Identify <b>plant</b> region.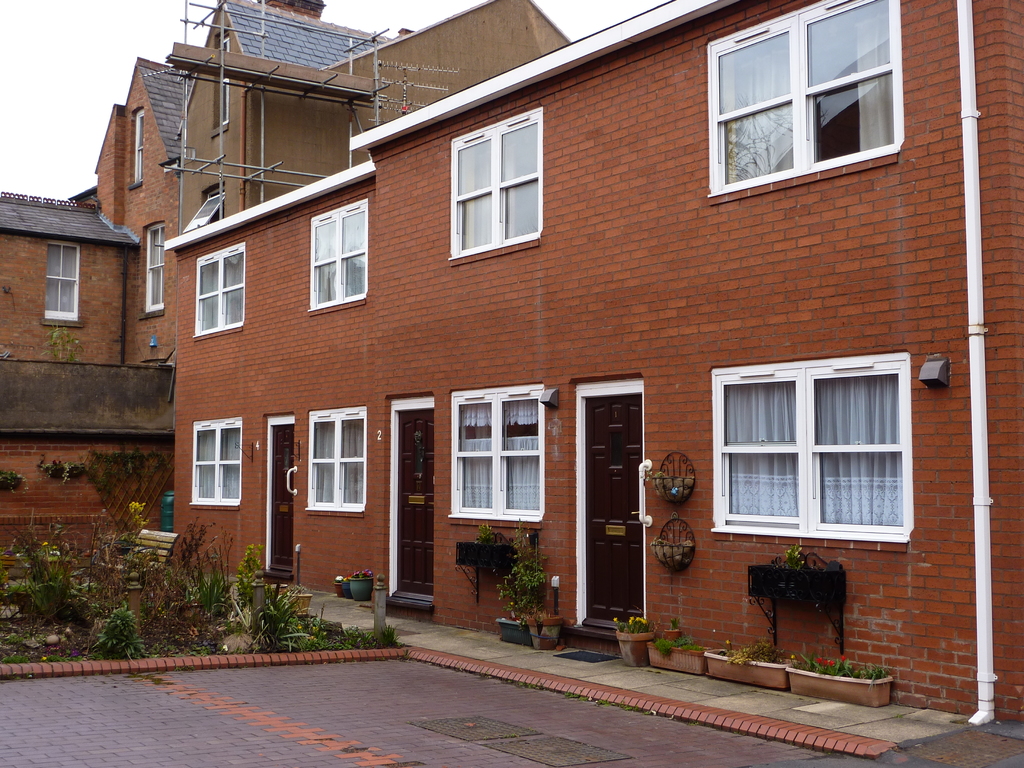
Region: locate(252, 621, 307, 646).
